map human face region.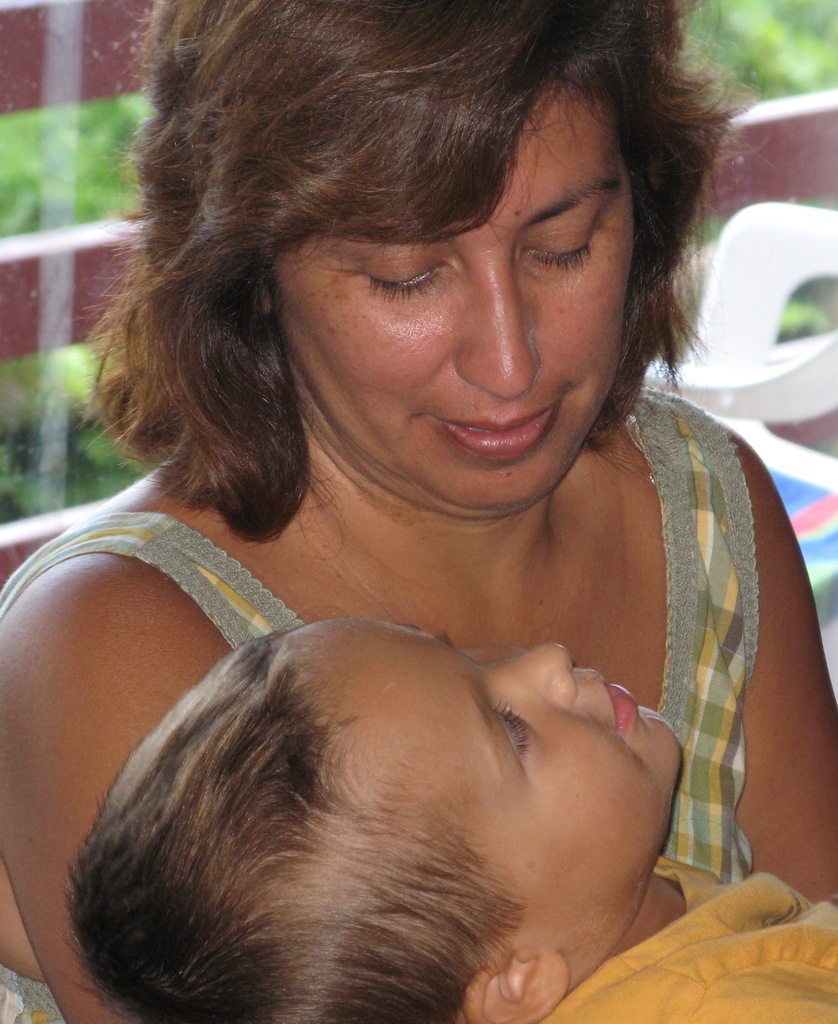
Mapped to [310, 612, 685, 946].
